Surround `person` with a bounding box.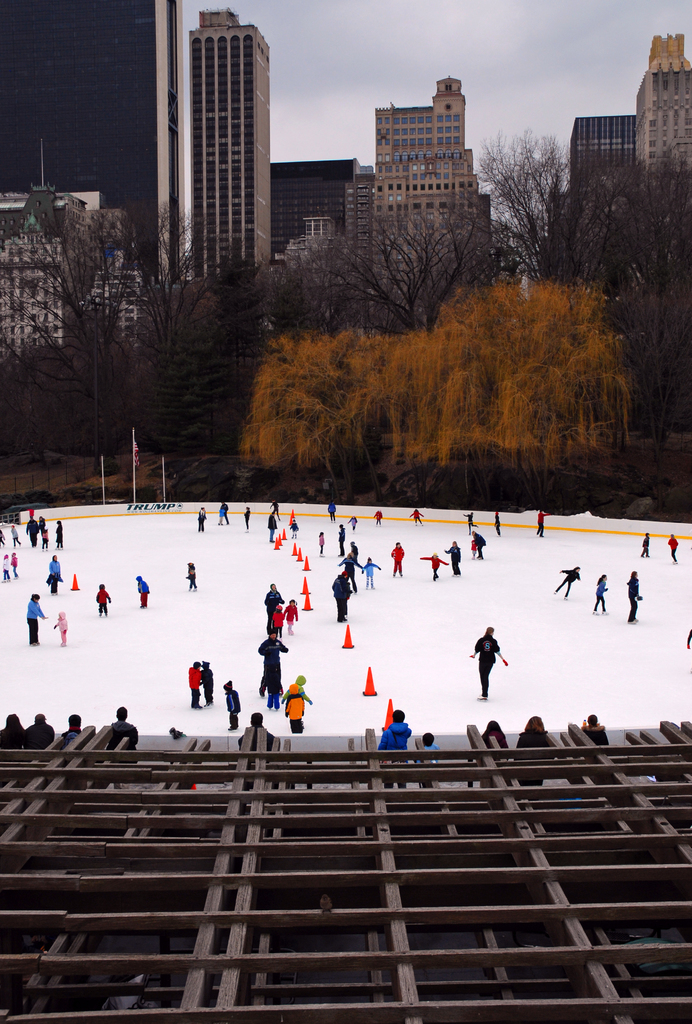
Rect(272, 680, 318, 720).
